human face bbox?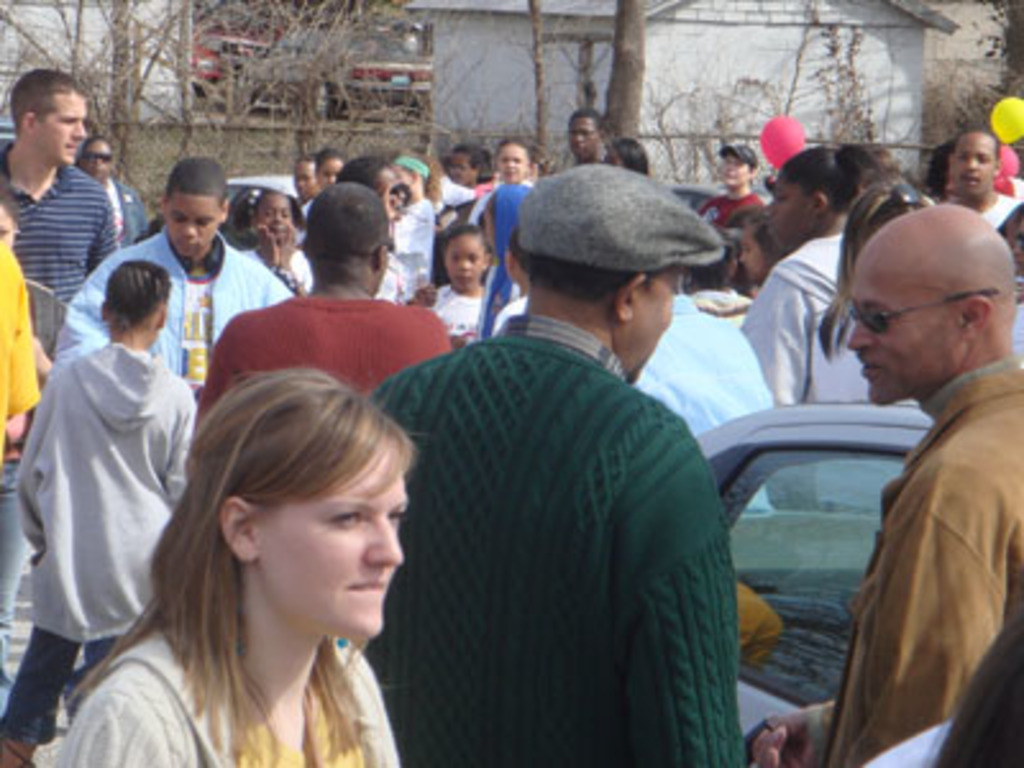
left=276, top=463, right=407, bottom=643
